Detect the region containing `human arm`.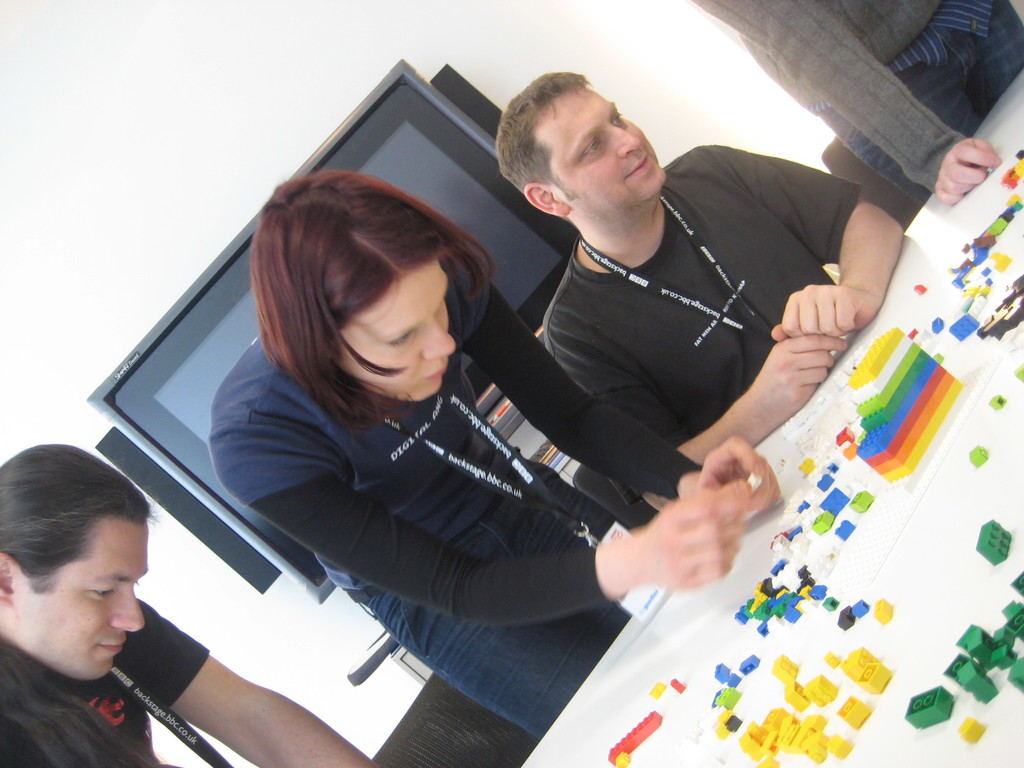
(x1=212, y1=444, x2=744, y2=624).
